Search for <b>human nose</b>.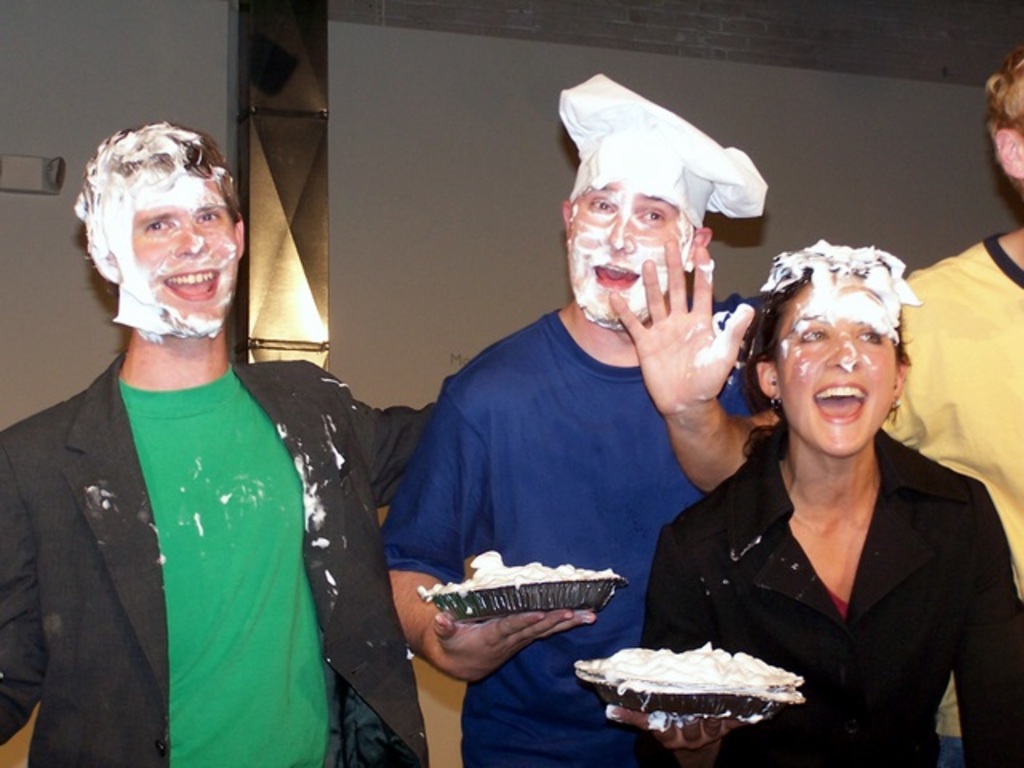
Found at {"left": 605, "top": 208, "right": 634, "bottom": 251}.
